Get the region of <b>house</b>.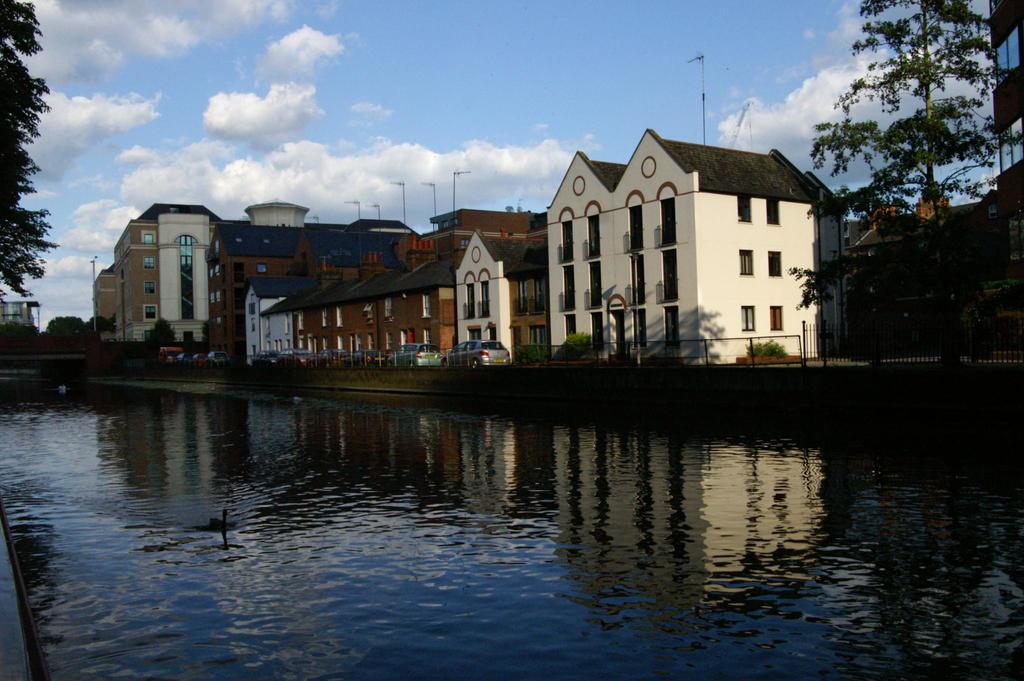
pyautogui.locateOnScreen(508, 110, 844, 374).
